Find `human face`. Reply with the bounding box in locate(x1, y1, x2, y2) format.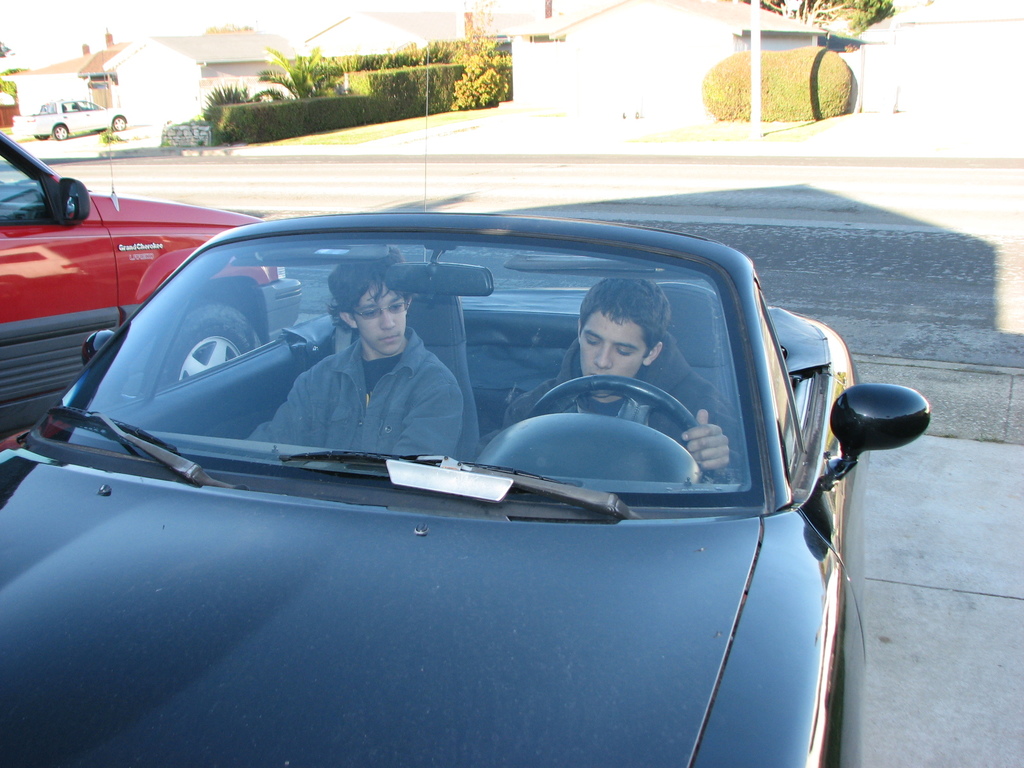
locate(351, 284, 408, 352).
